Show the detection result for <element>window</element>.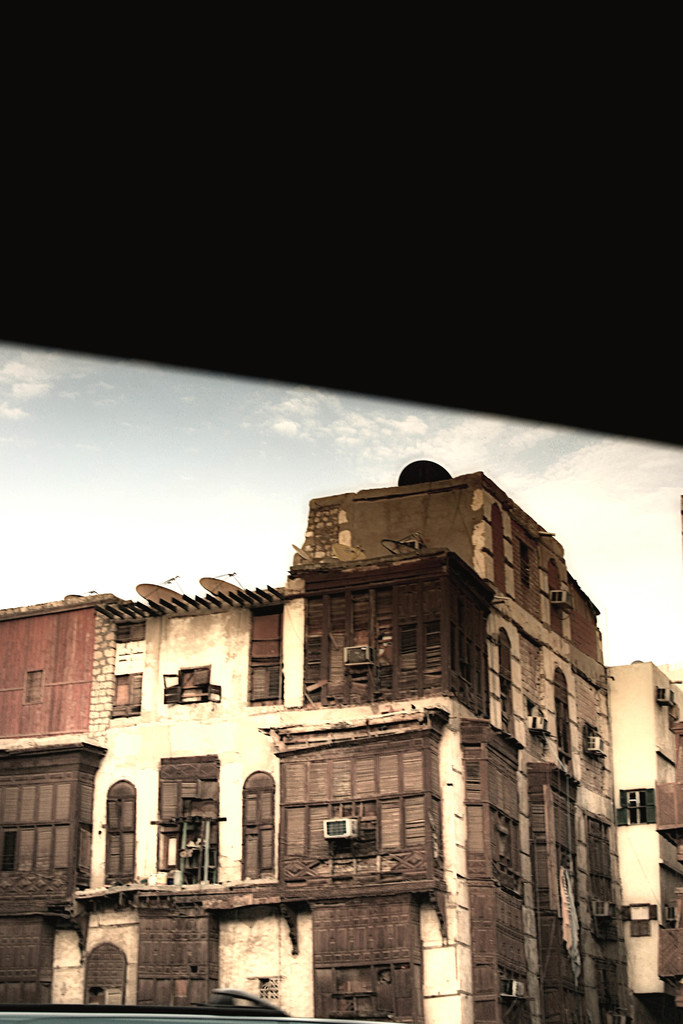
detection(504, 628, 518, 735).
